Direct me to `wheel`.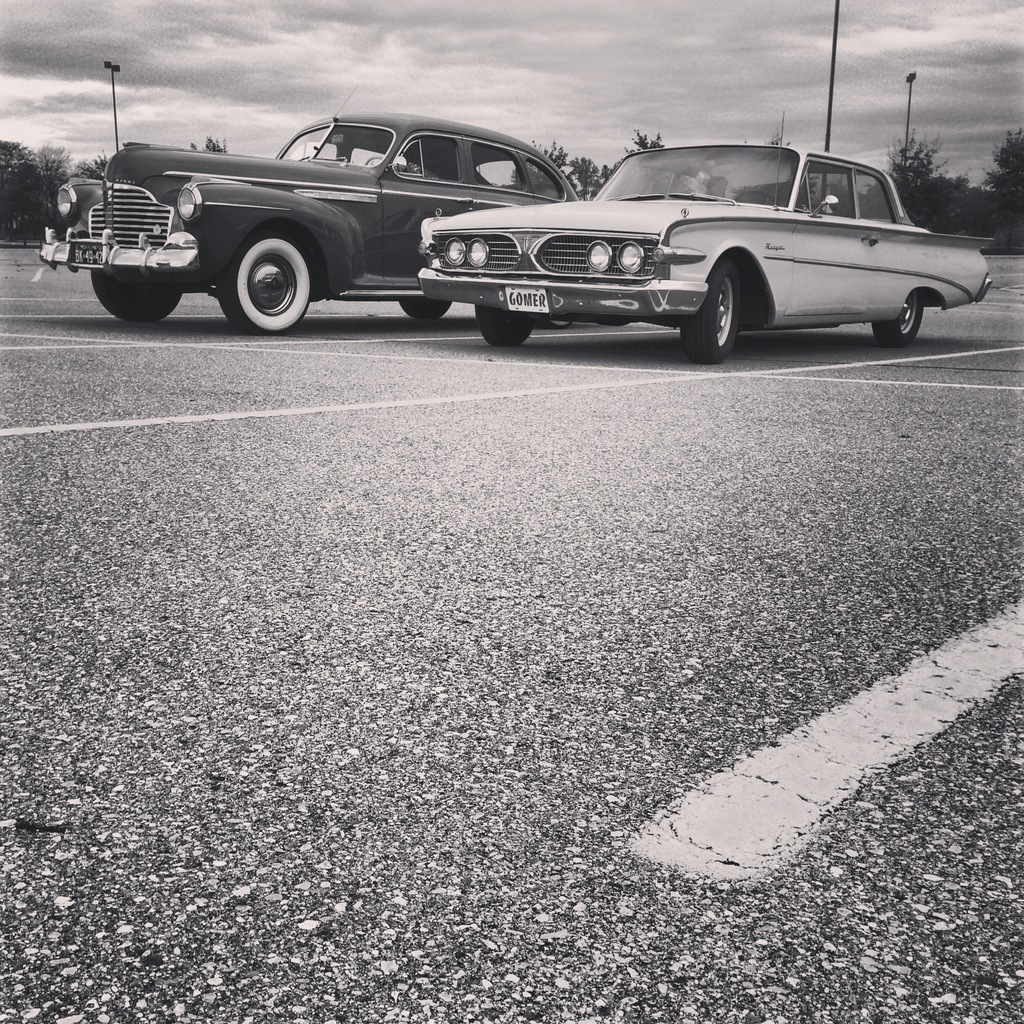
Direction: bbox=[865, 290, 924, 344].
